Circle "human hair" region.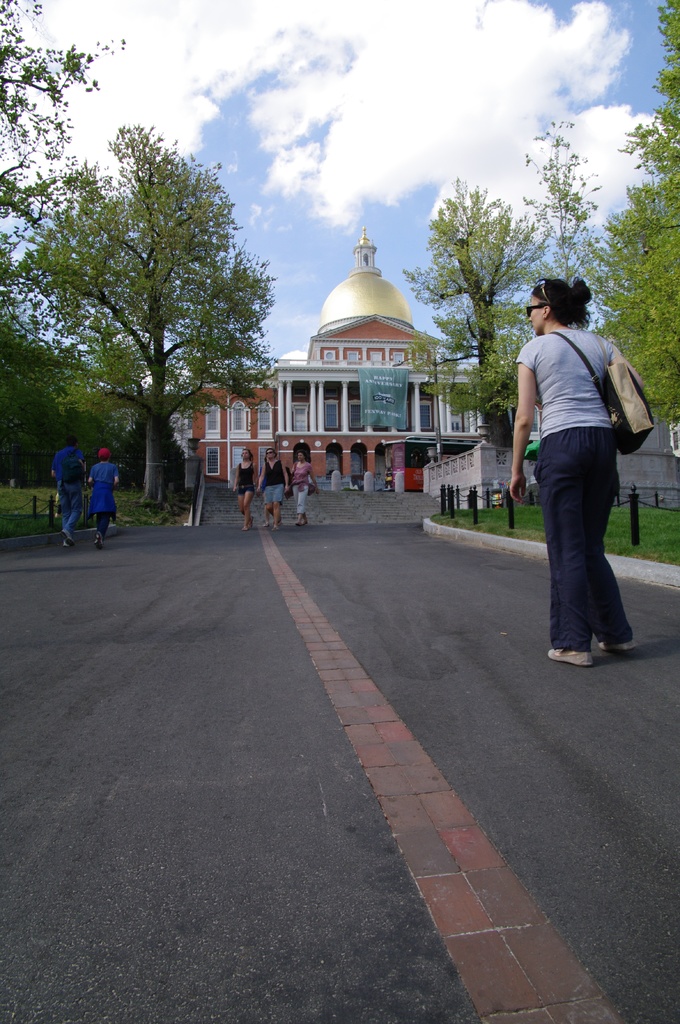
Region: (99,450,114,462).
